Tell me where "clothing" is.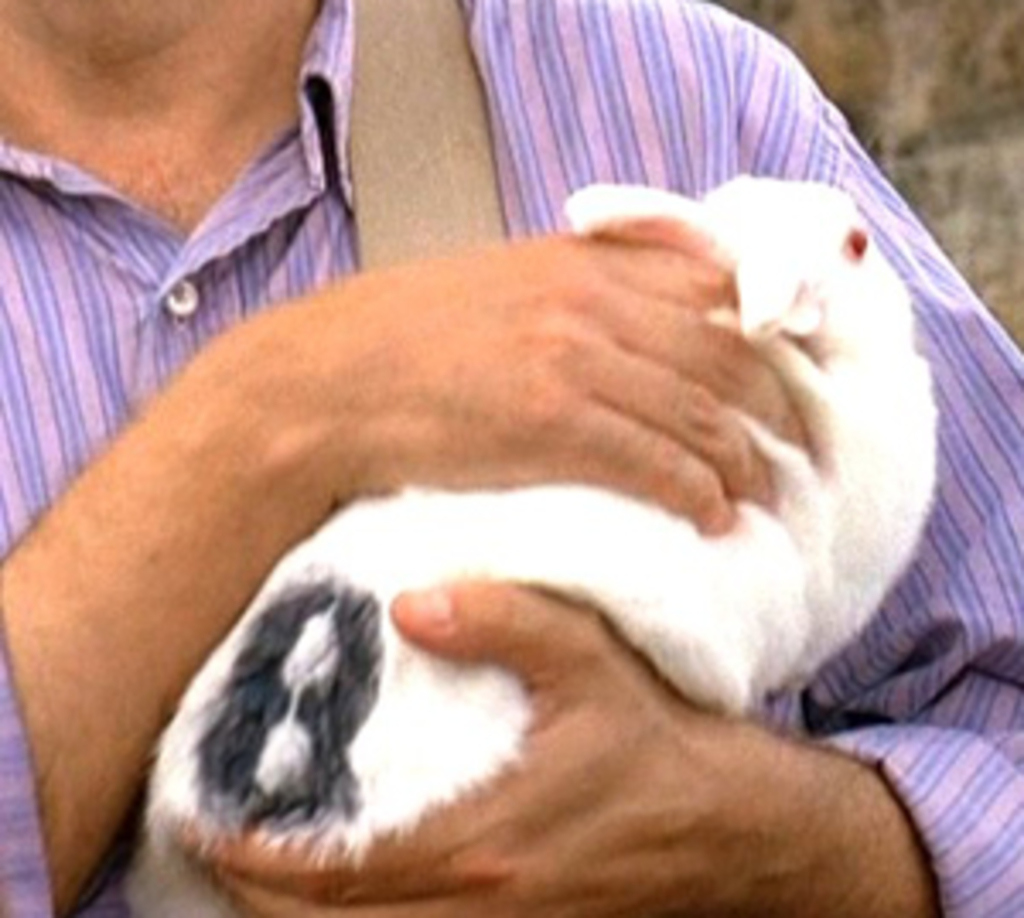
"clothing" is at <region>0, 0, 1021, 915</region>.
